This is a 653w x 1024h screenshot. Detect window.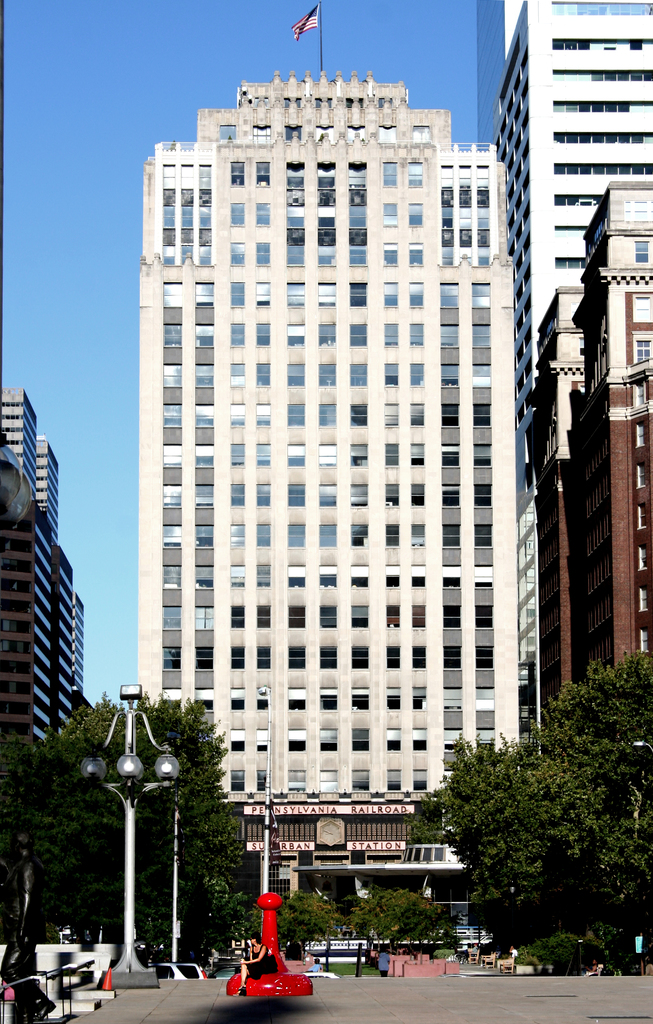
x1=350 y1=689 x2=367 y2=712.
